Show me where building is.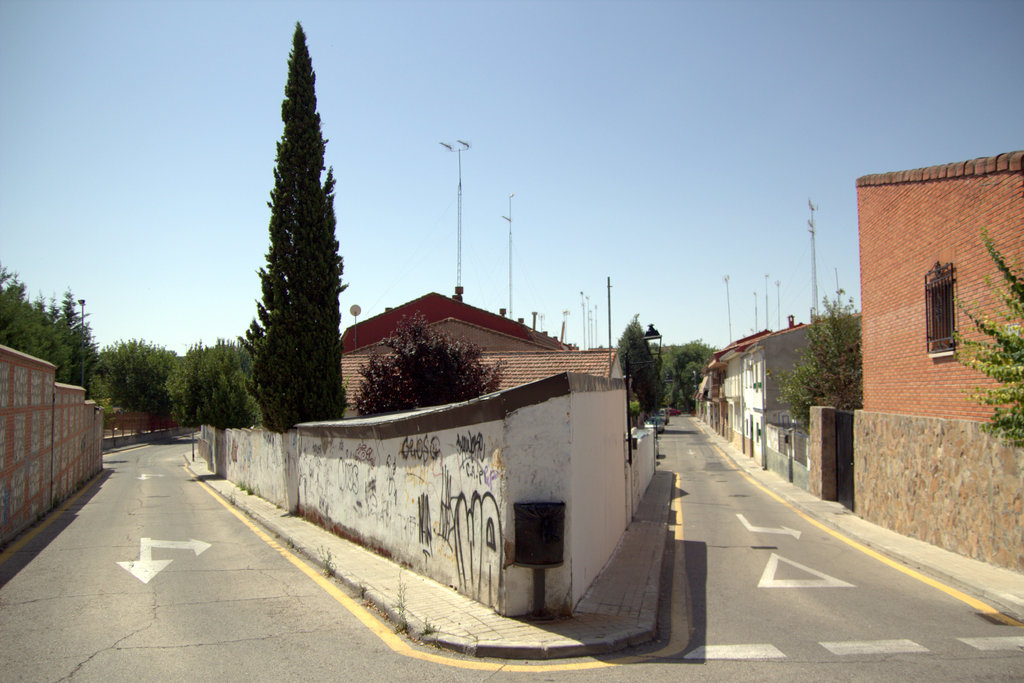
building is at 337/293/627/421.
